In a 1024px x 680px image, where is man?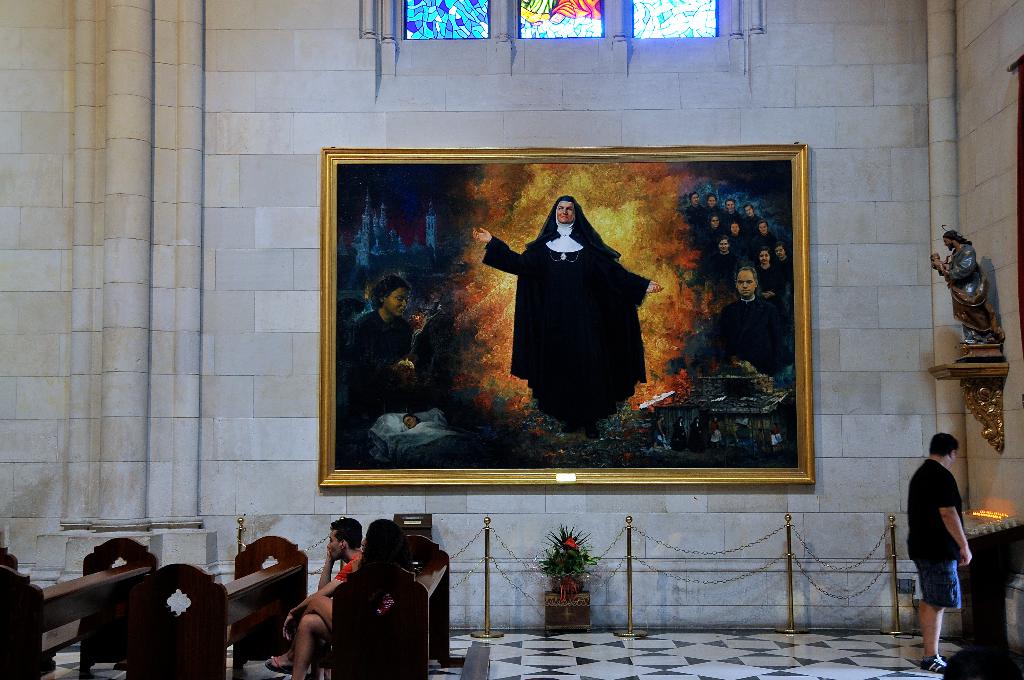
[x1=708, y1=265, x2=787, y2=380].
